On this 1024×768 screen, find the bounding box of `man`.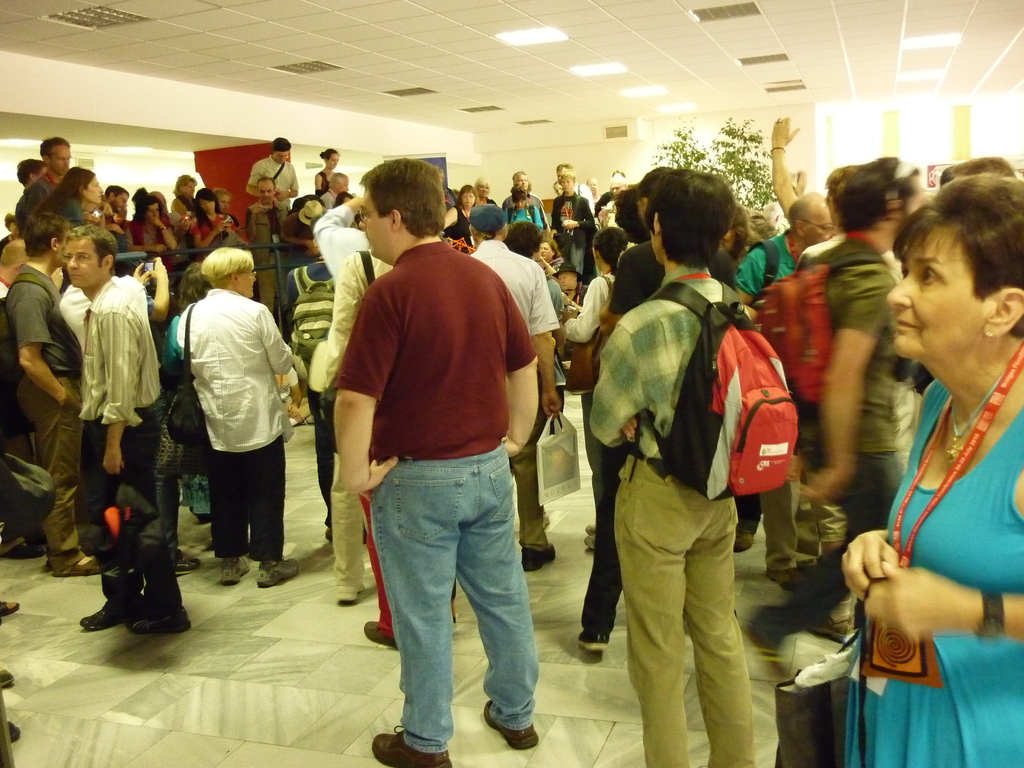
Bounding box: Rect(243, 135, 303, 216).
